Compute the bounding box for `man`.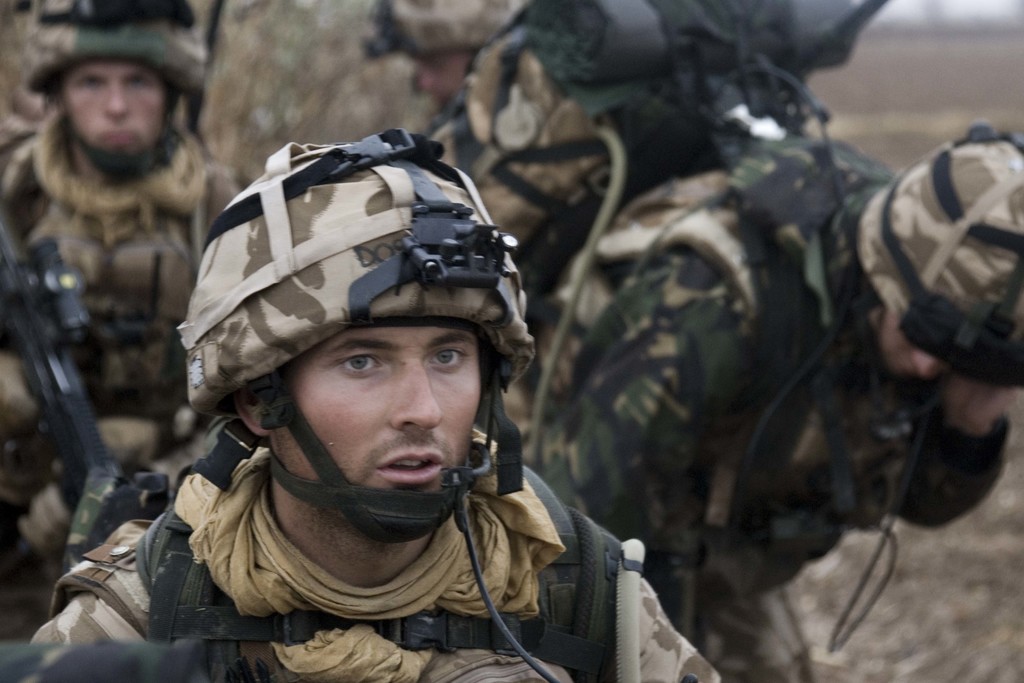
select_region(21, 138, 727, 682).
